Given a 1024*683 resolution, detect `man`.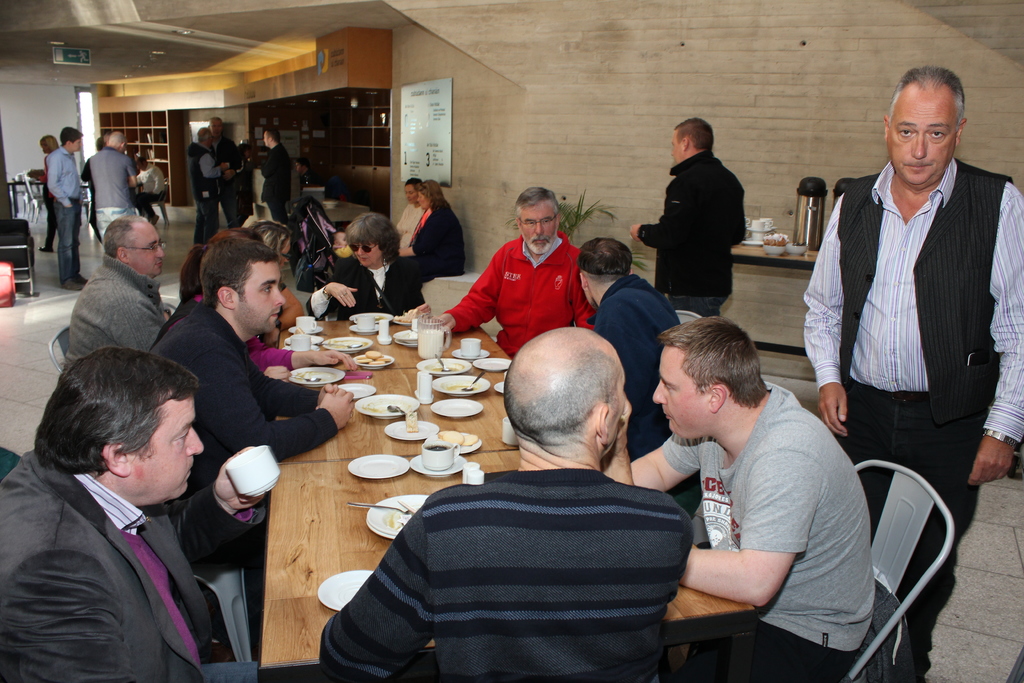
box=[67, 213, 166, 370].
